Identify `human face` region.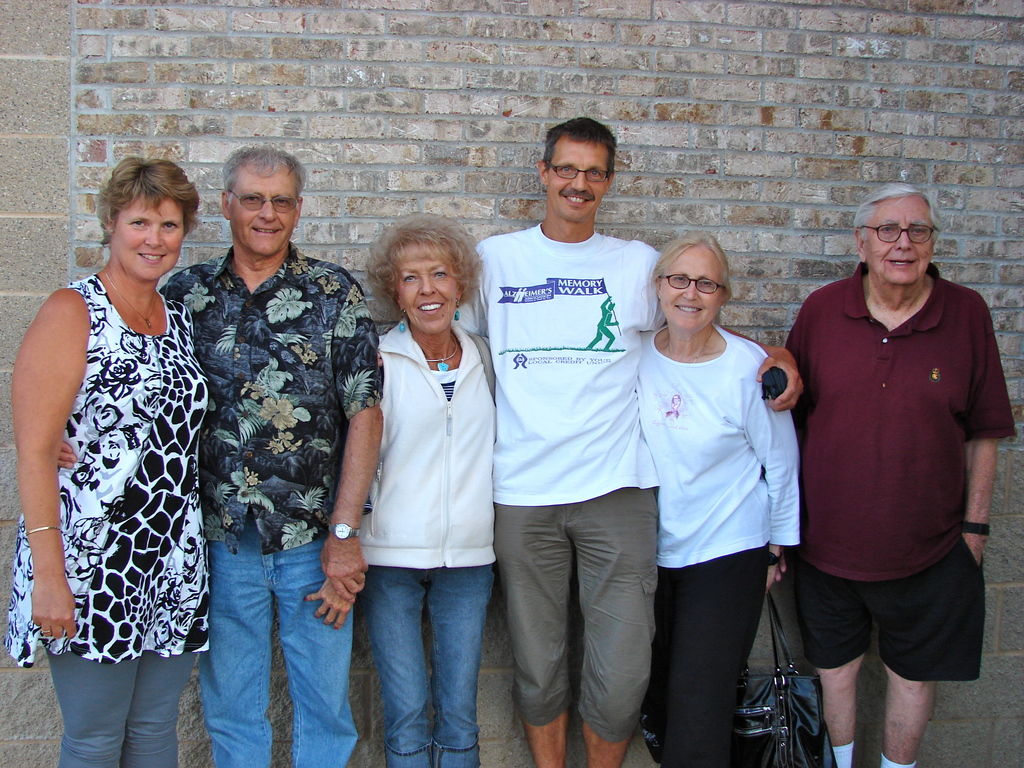
Region: 116, 198, 188, 276.
